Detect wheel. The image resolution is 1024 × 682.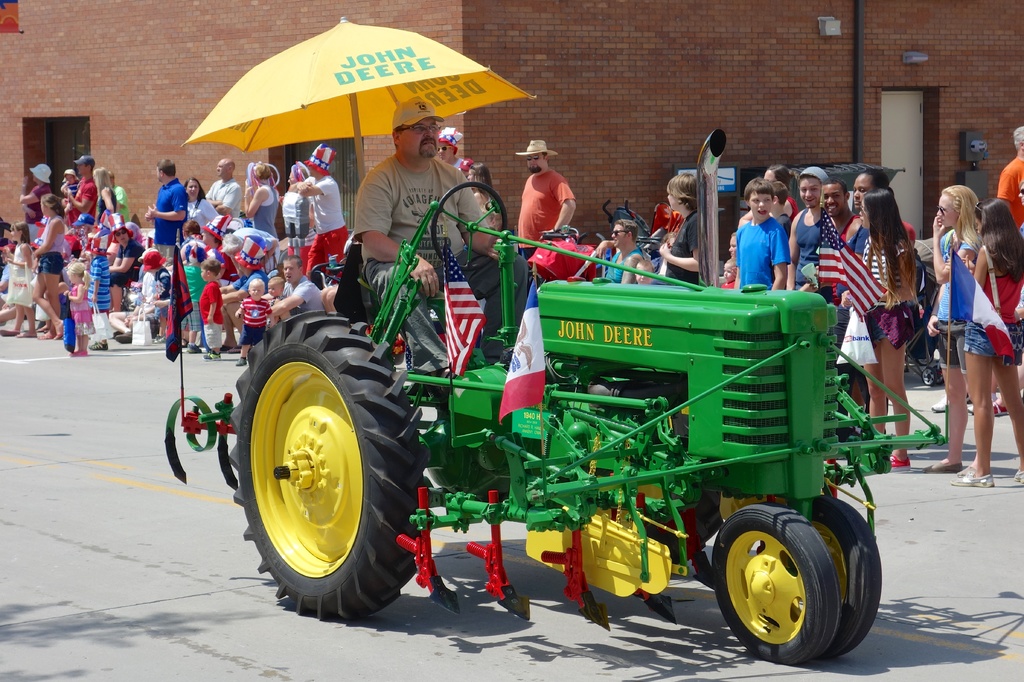
pyautogui.locateOnScreen(430, 182, 509, 273).
